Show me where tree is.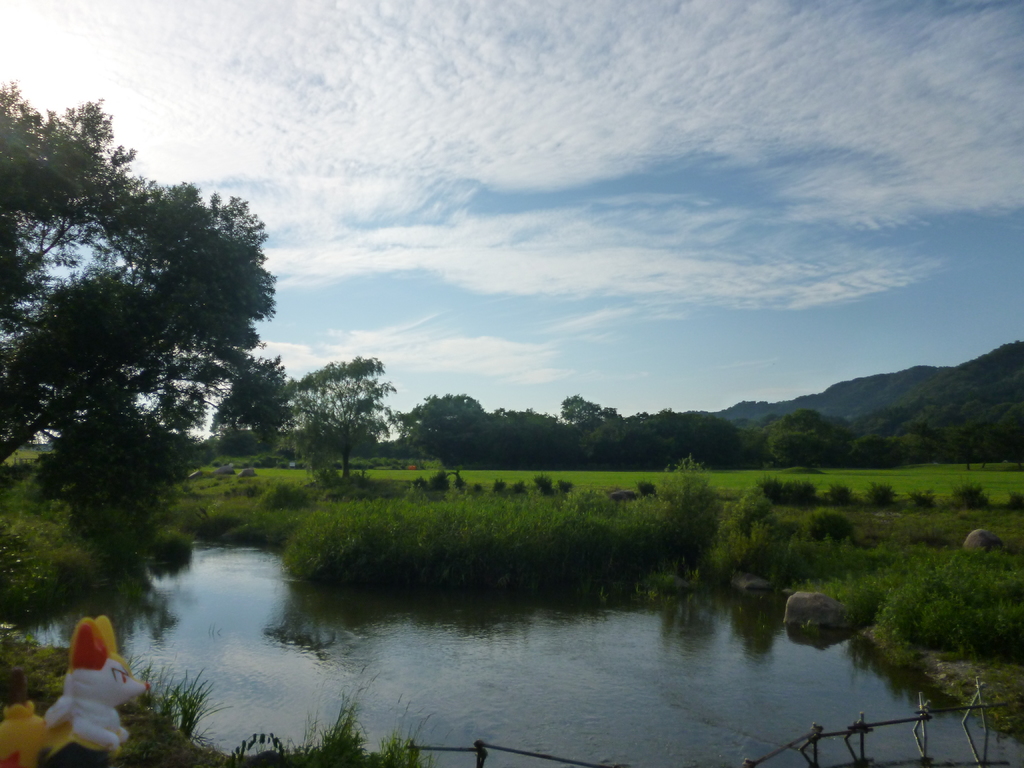
tree is at box=[623, 404, 687, 465].
